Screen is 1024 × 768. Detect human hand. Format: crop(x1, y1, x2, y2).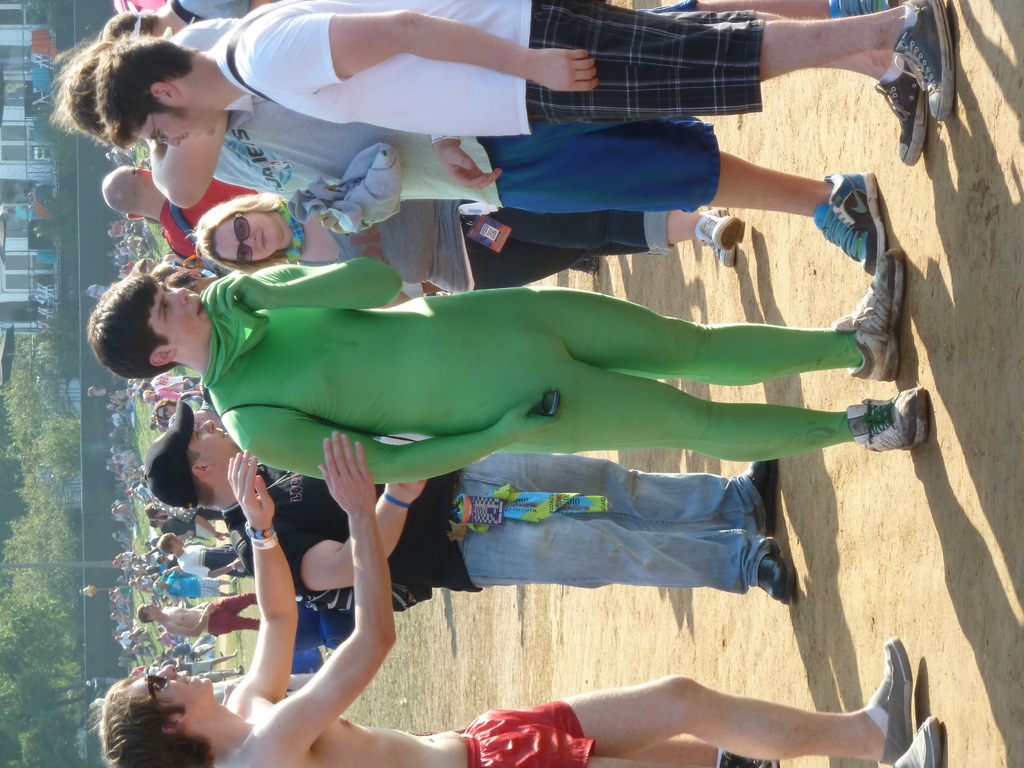
crop(231, 556, 243, 570).
